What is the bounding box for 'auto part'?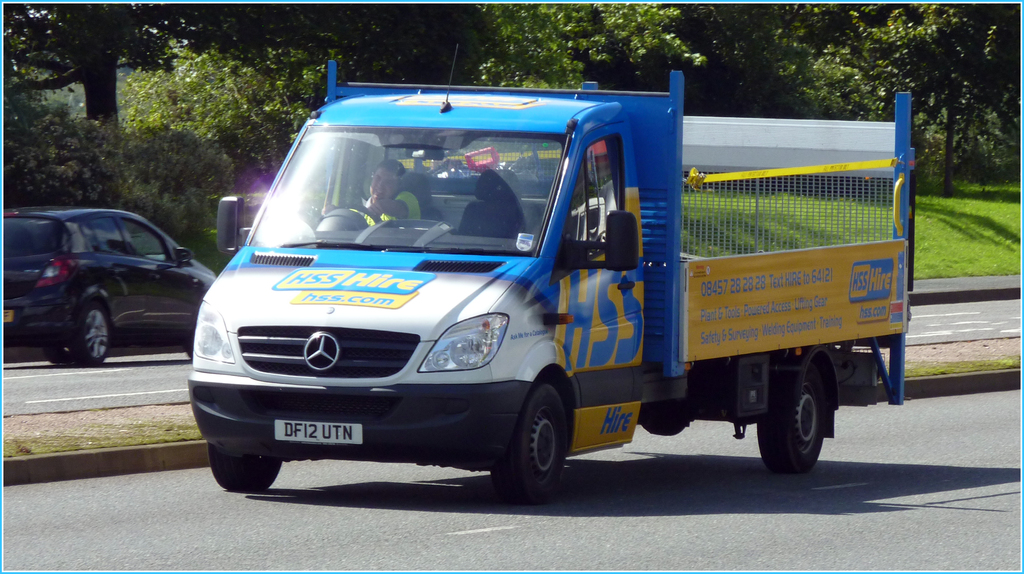
{"x1": 32, "y1": 257, "x2": 81, "y2": 303}.
